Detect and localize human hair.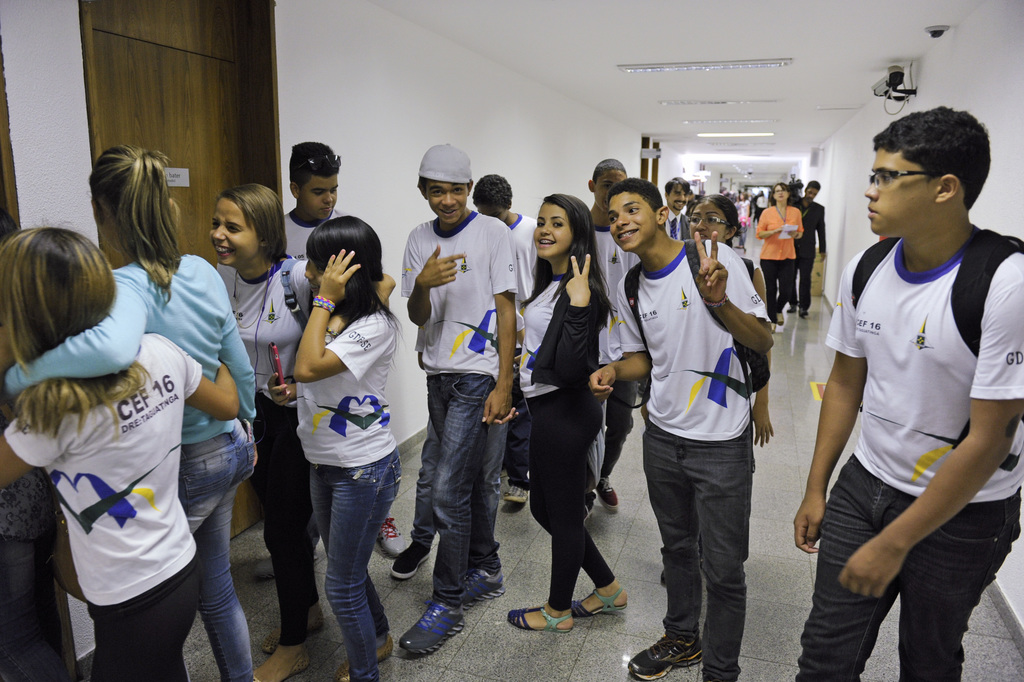
Localized at {"left": 302, "top": 216, "right": 408, "bottom": 353}.
